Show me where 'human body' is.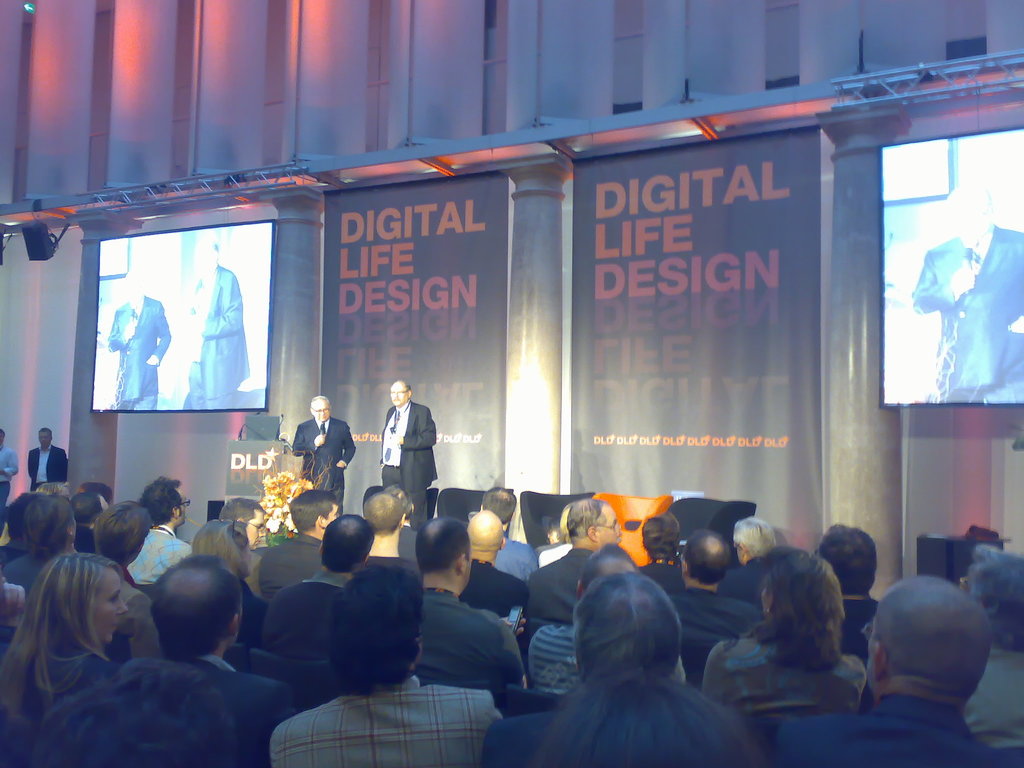
'human body' is at x1=713 y1=548 x2=879 y2=737.
